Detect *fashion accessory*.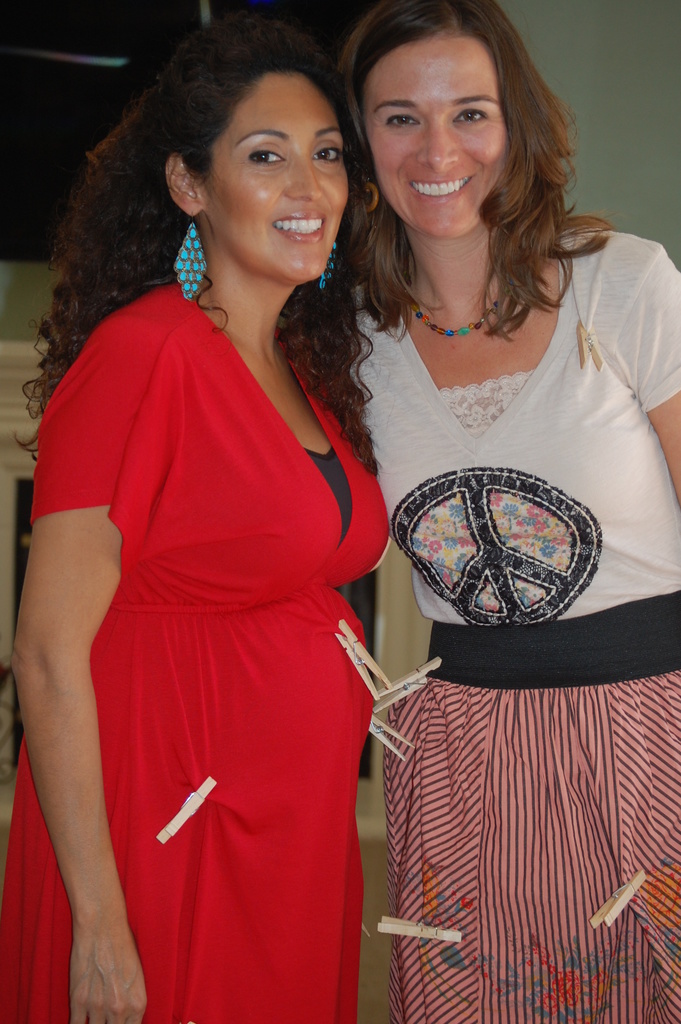
Detected at bbox=(317, 237, 338, 290).
